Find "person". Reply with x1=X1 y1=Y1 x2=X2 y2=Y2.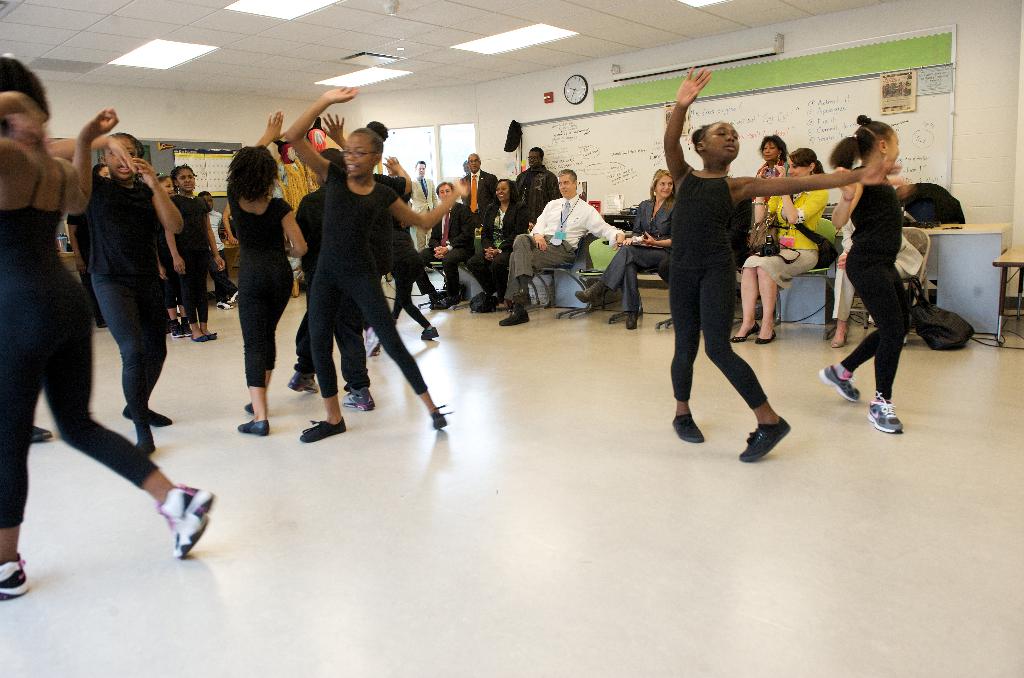
x1=829 y1=109 x2=931 y2=439.
